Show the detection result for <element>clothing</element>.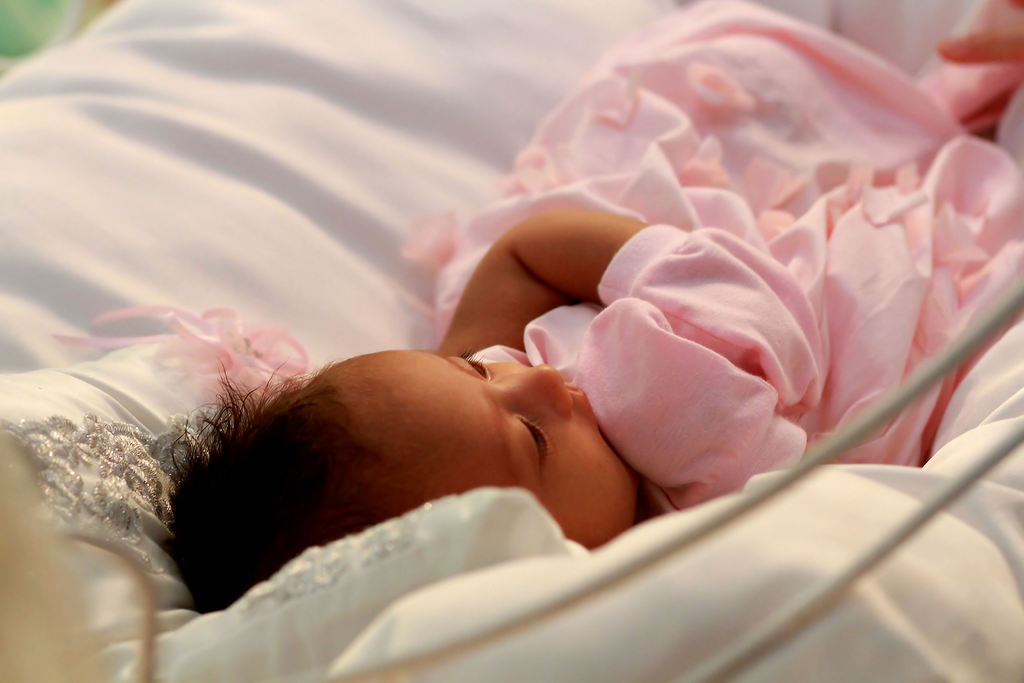
Rect(465, 299, 598, 392).
